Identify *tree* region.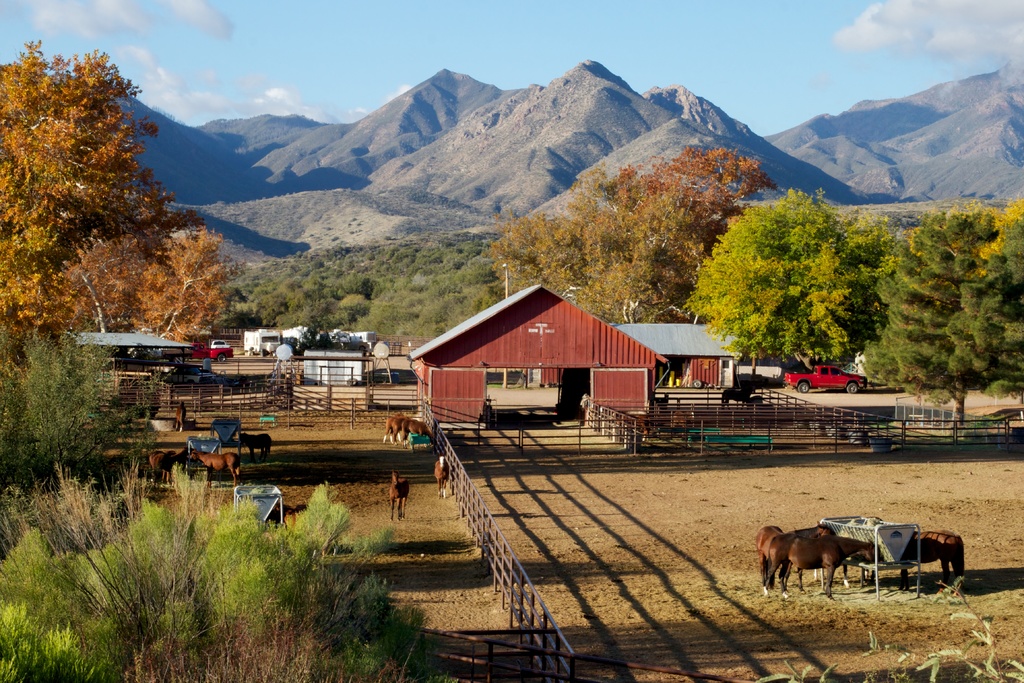
Region: crop(854, 217, 1023, 438).
